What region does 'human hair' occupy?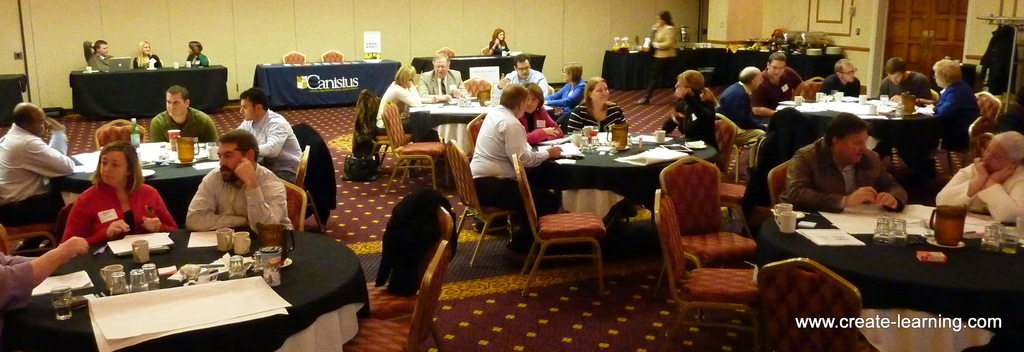
locate(96, 143, 143, 192).
